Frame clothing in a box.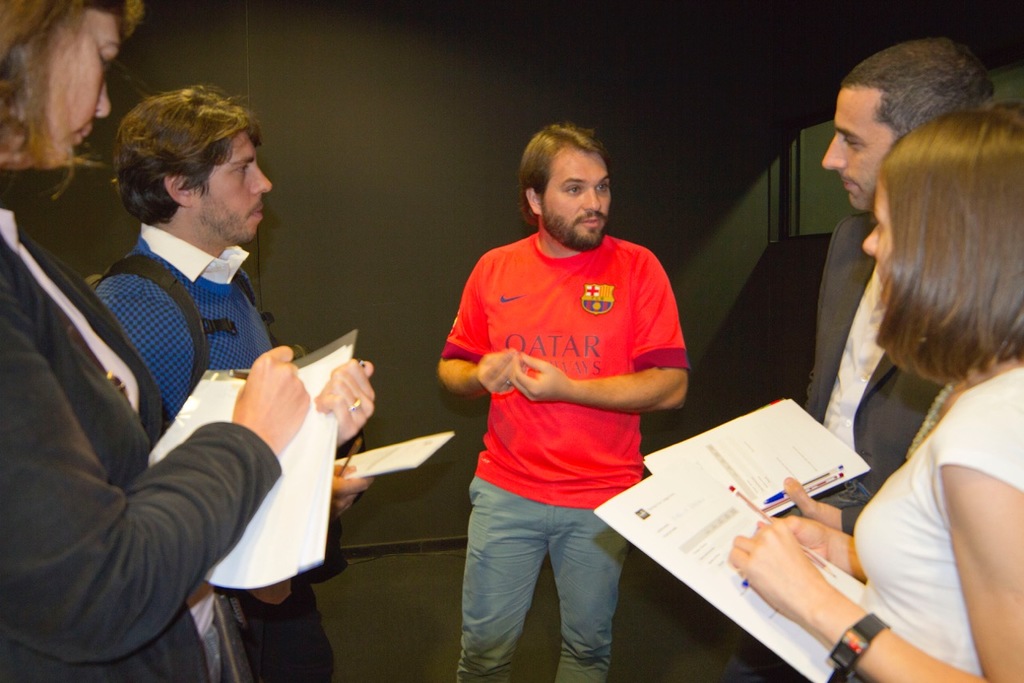
pyautogui.locateOnScreen(441, 242, 695, 682).
